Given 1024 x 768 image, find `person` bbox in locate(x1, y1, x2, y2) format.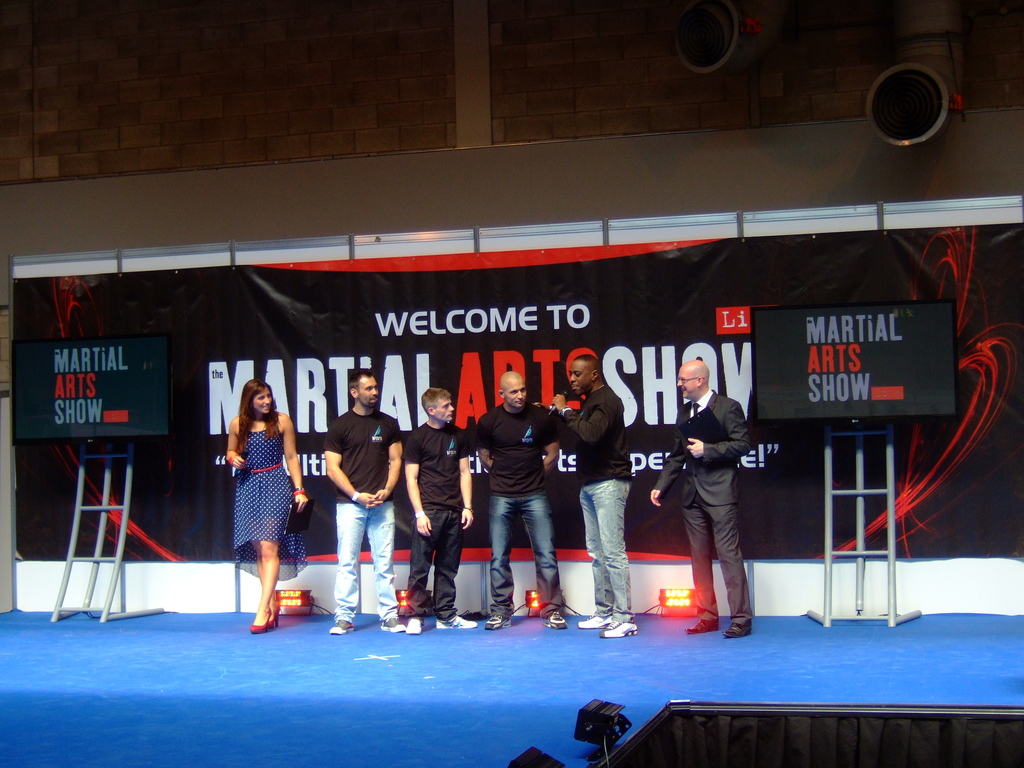
locate(396, 383, 480, 632).
